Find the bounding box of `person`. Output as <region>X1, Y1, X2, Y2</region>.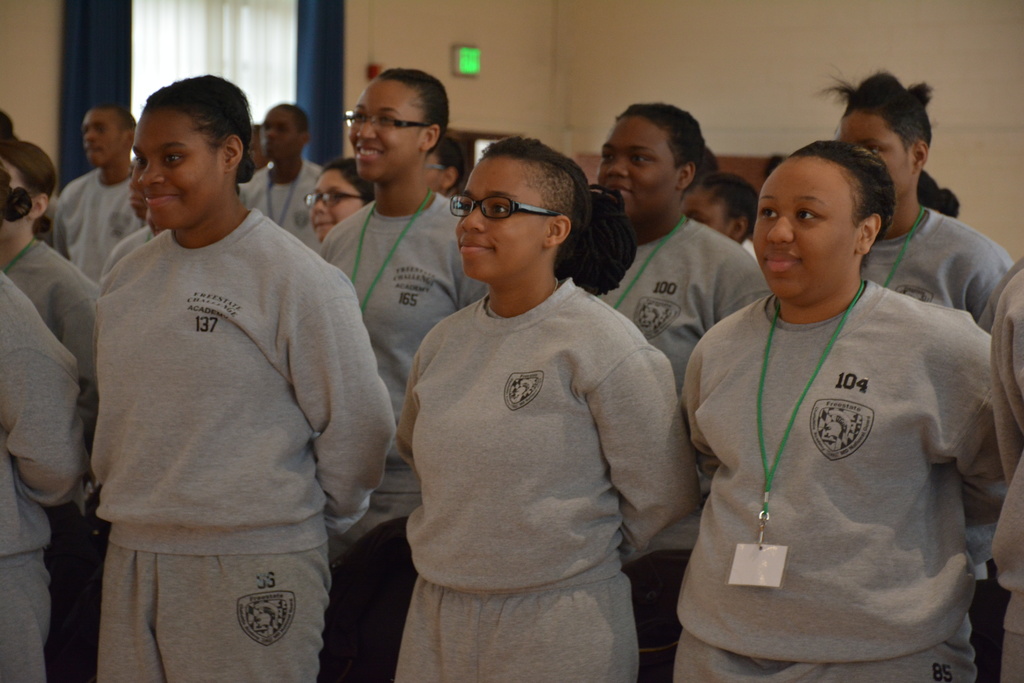
<region>678, 103, 1004, 682</region>.
